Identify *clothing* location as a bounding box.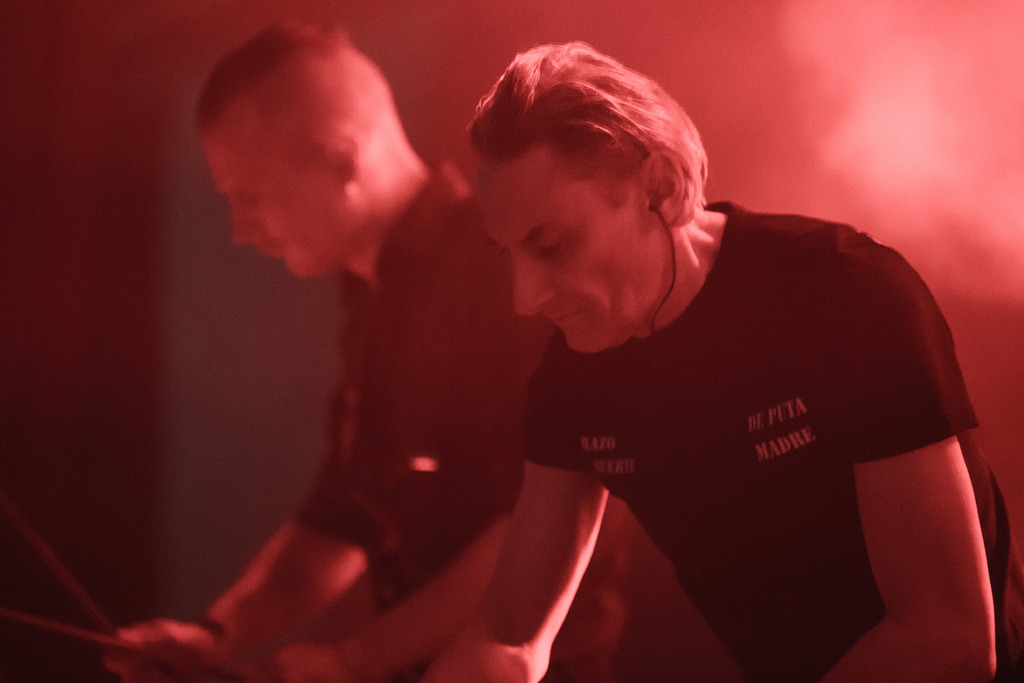
left=290, top=160, right=625, bottom=682.
